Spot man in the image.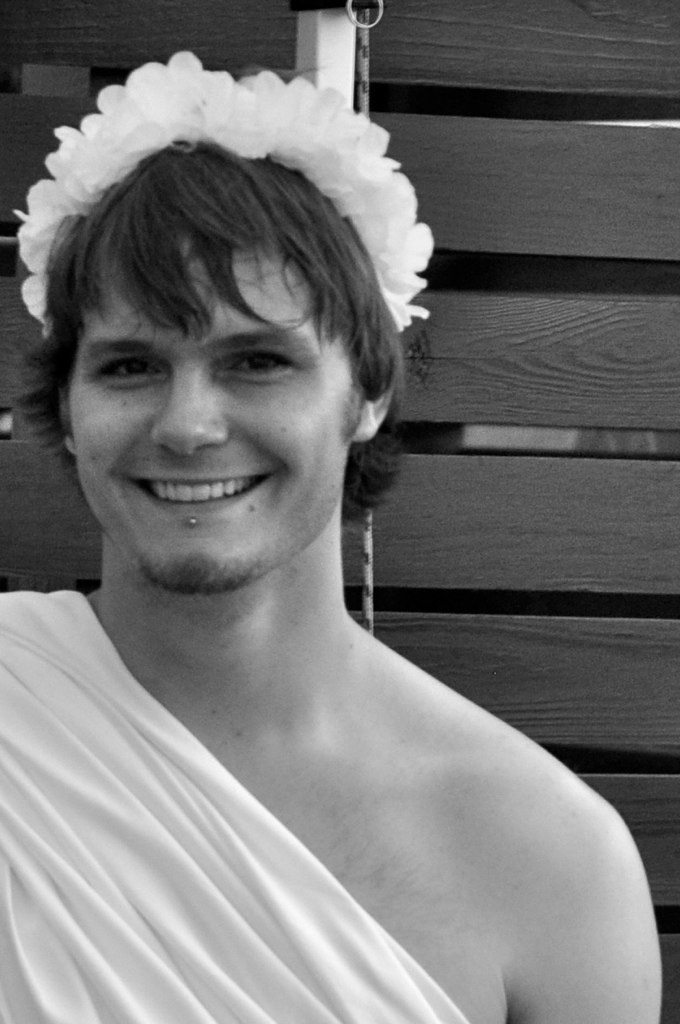
man found at left=0, top=93, right=628, bottom=1008.
